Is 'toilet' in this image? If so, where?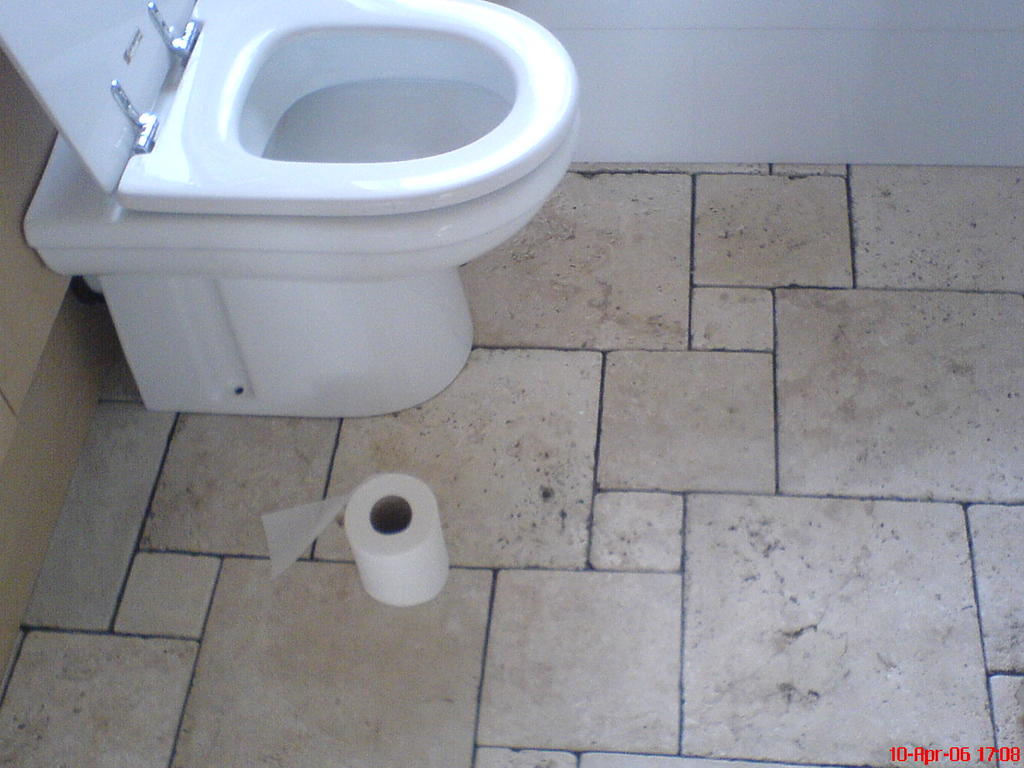
Yes, at [0,0,593,412].
